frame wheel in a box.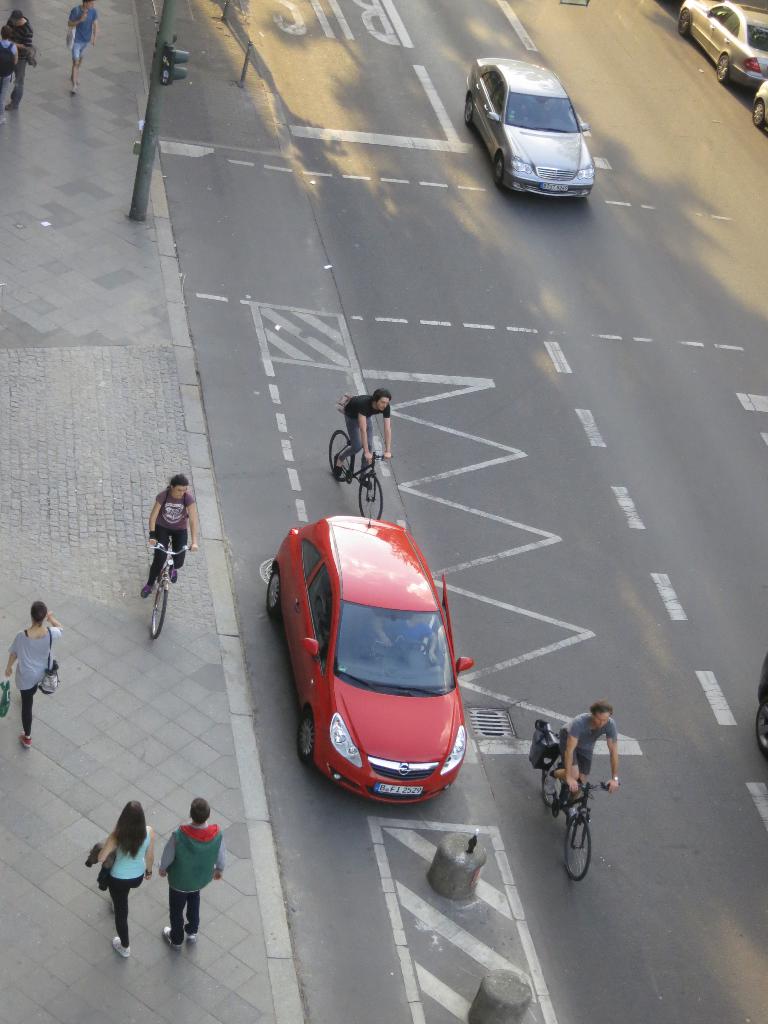
box(264, 565, 287, 618).
